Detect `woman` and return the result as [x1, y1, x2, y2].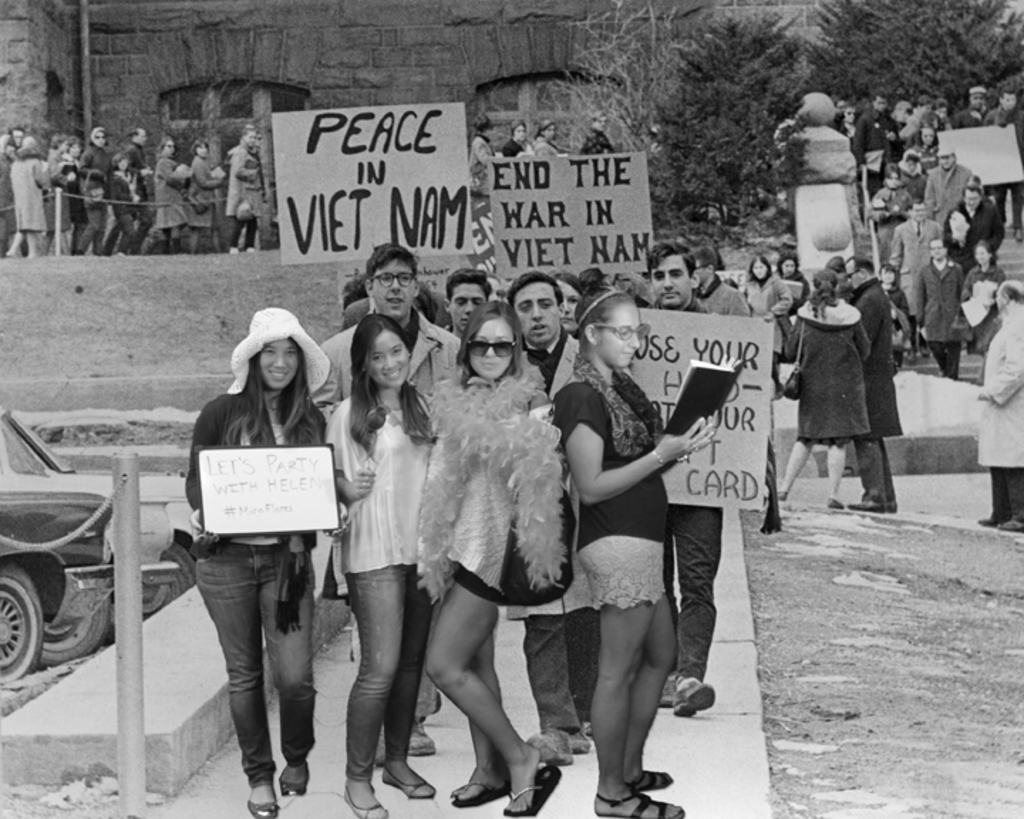
[188, 137, 228, 255].
